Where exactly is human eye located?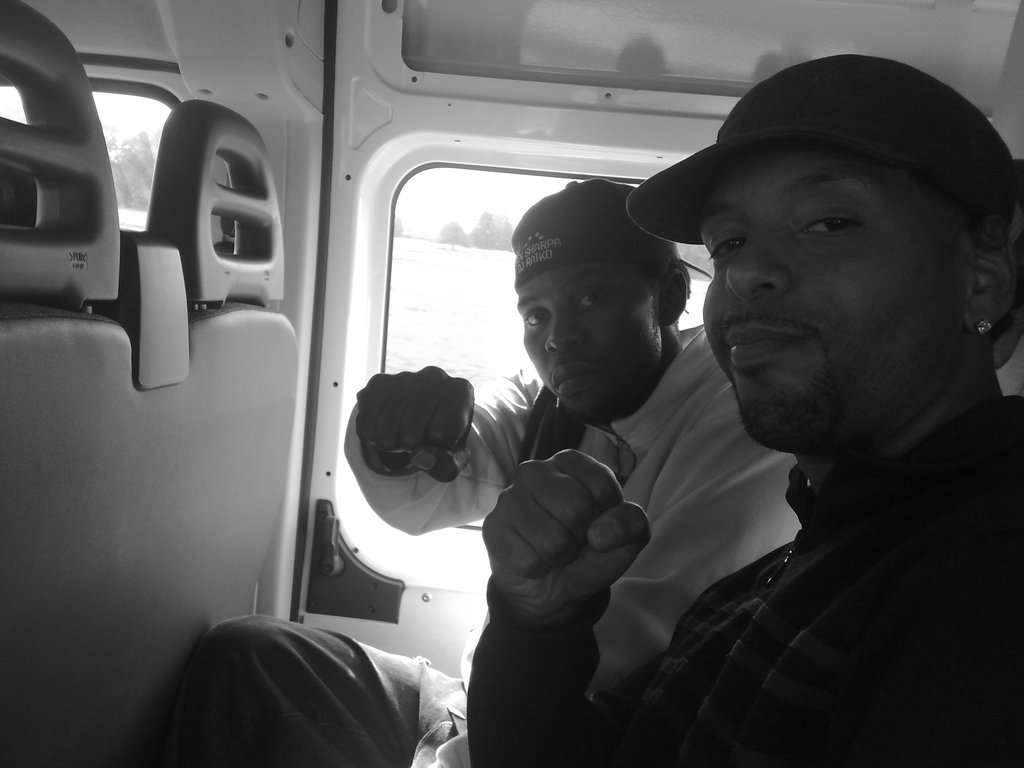
Its bounding box is 573,285,605,315.
